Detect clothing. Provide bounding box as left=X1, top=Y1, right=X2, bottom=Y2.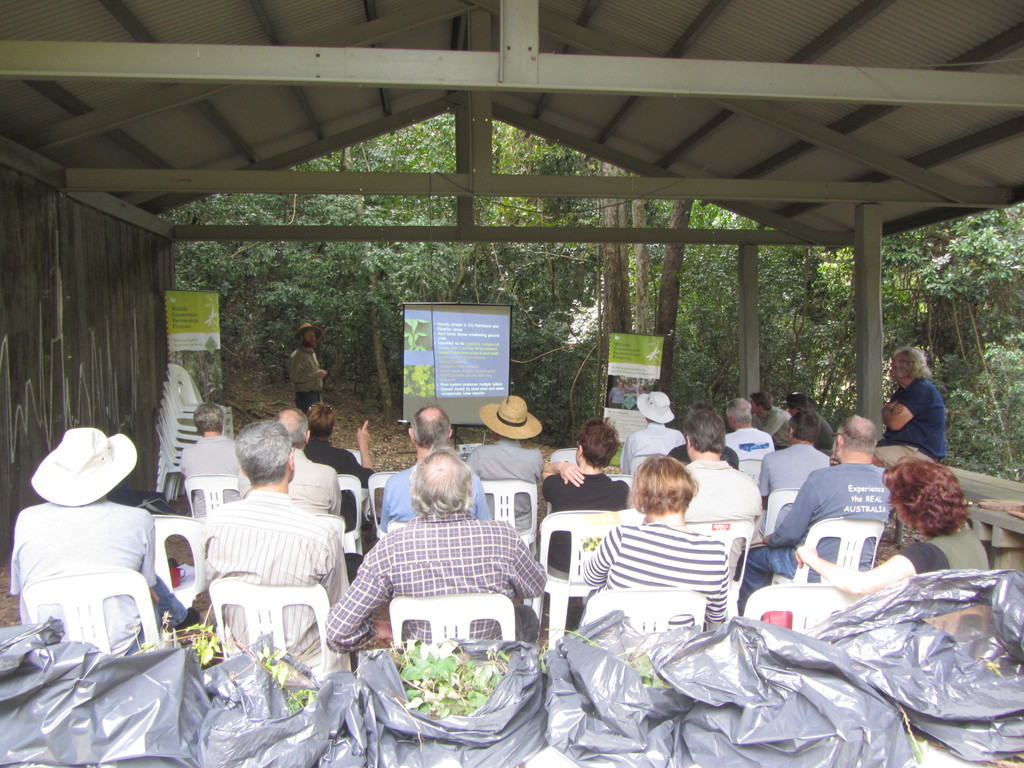
left=577, top=523, right=725, bottom=637.
